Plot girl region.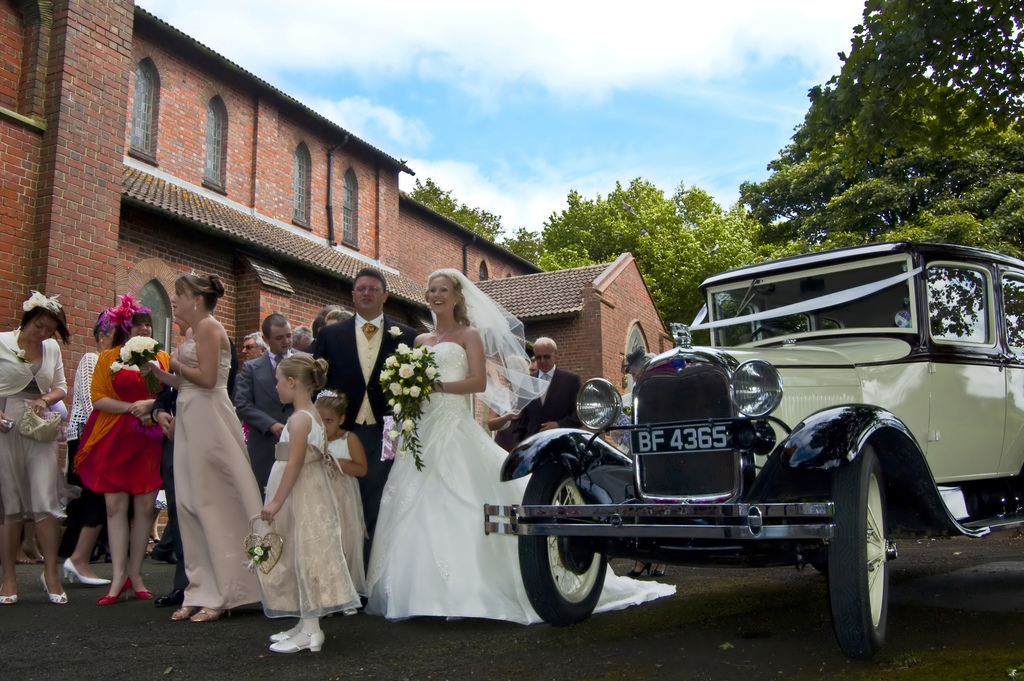
Plotted at (x1=151, y1=270, x2=277, y2=632).
